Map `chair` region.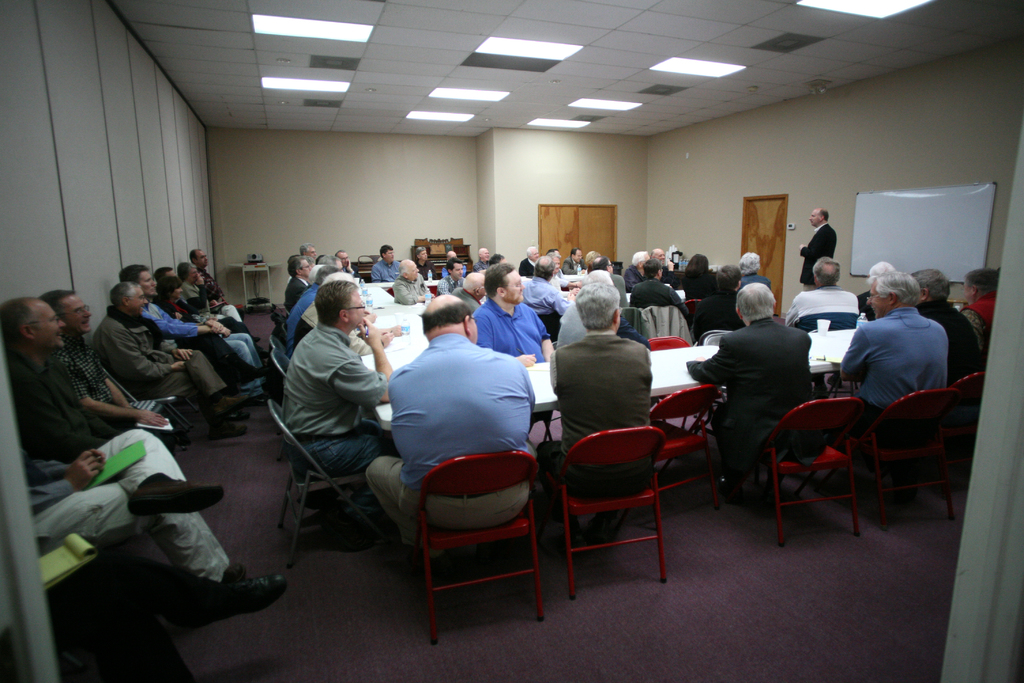
Mapped to 950/373/985/486.
